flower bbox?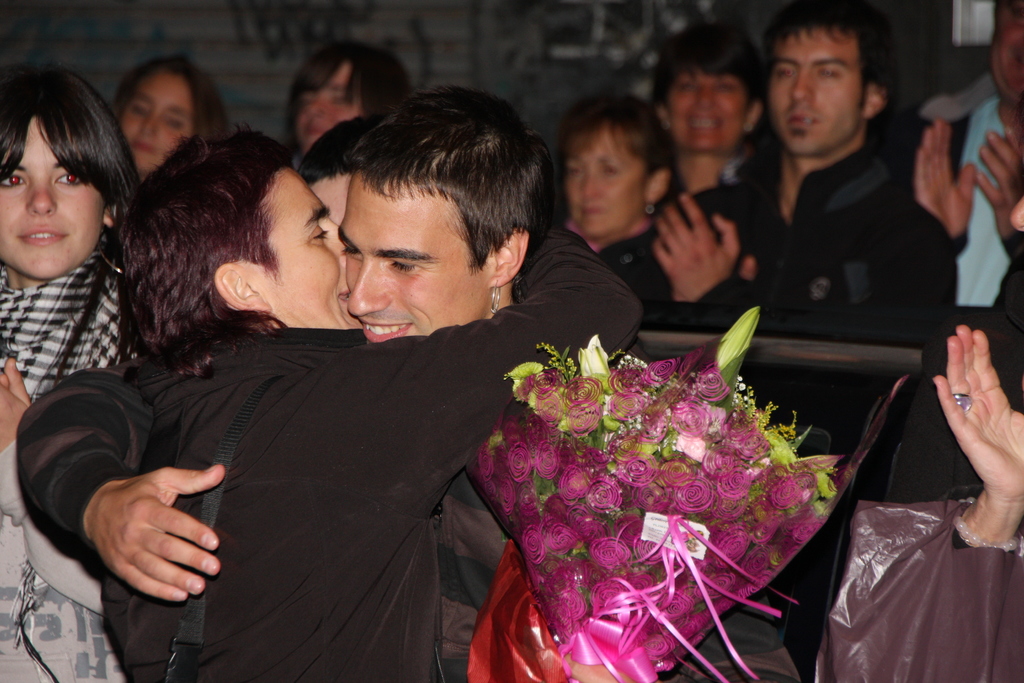
<region>695, 362, 730, 399</region>
